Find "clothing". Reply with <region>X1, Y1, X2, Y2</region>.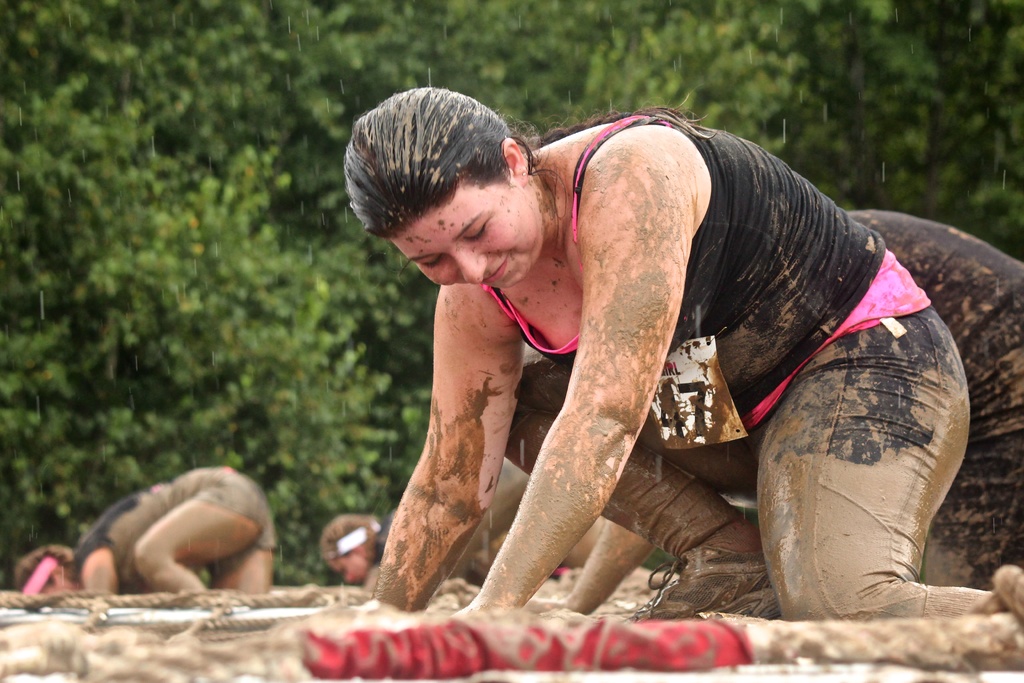
<region>367, 456, 529, 573</region>.
